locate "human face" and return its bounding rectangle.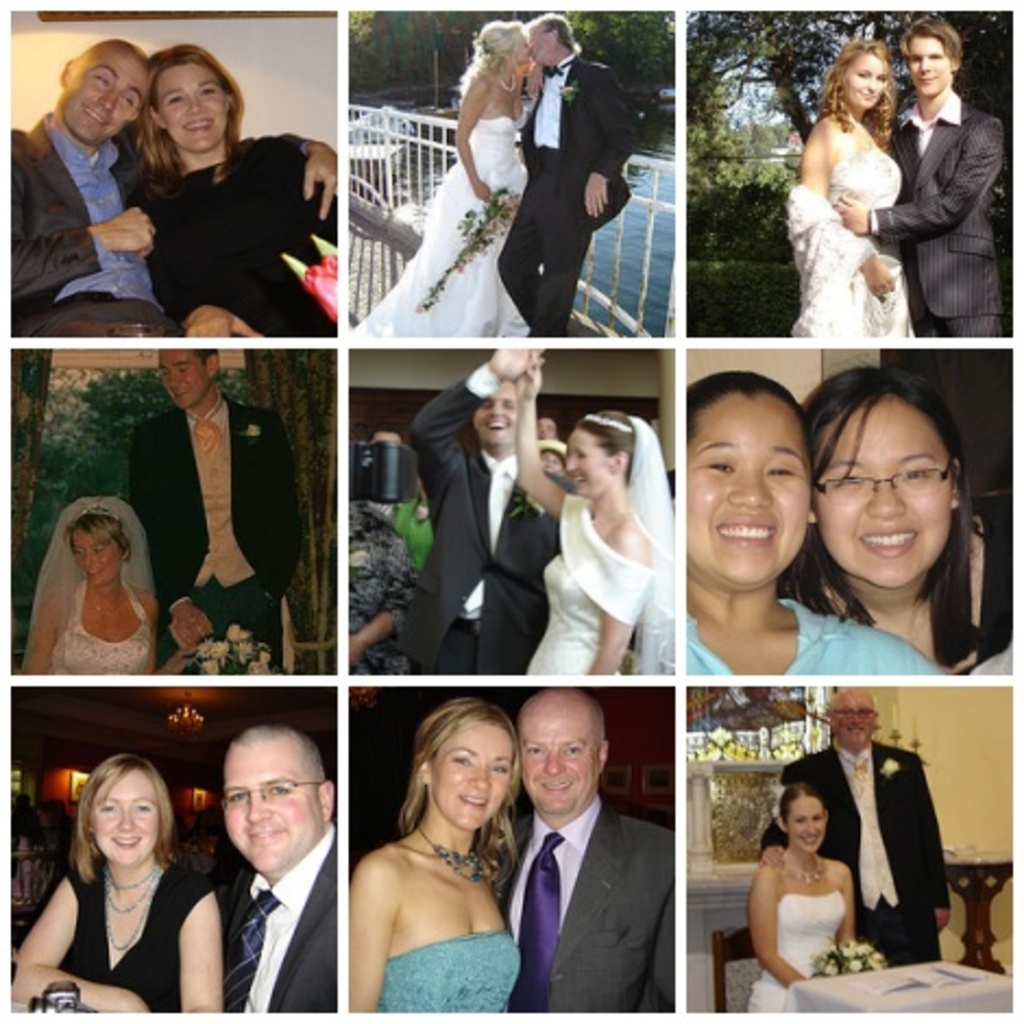
63 44 144 144.
